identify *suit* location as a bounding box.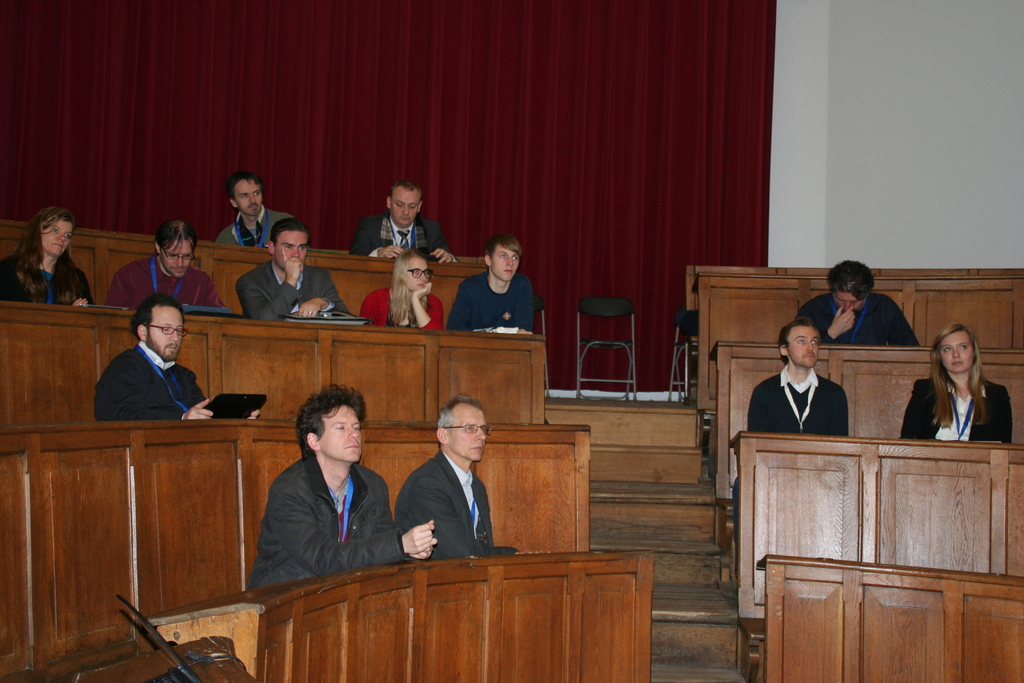
left=234, top=260, right=349, bottom=320.
